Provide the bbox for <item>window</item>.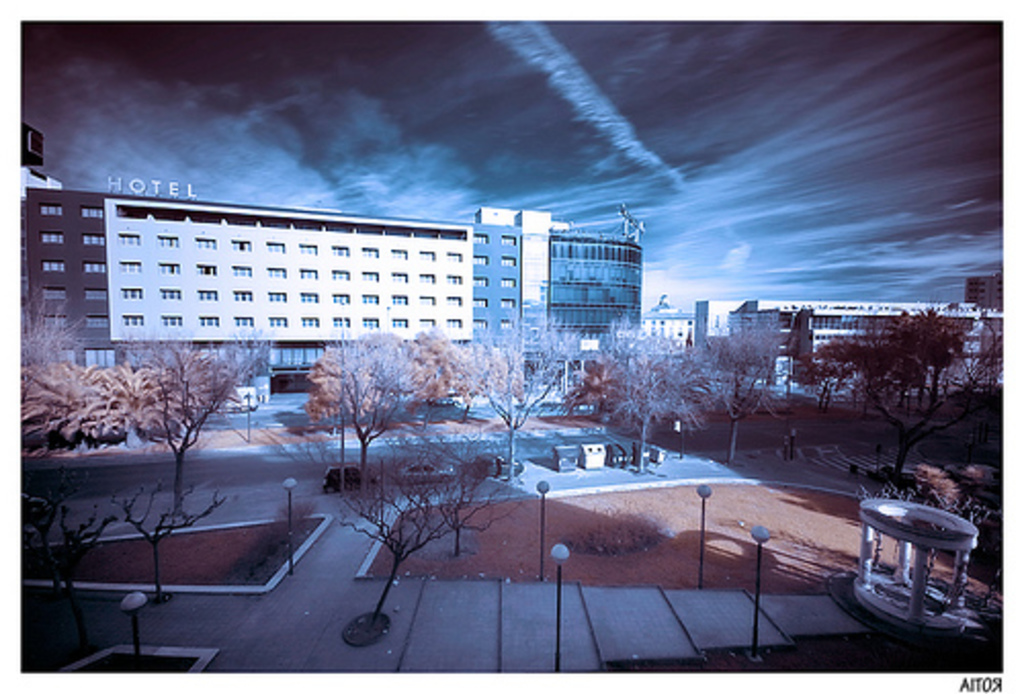
<bbox>84, 287, 109, 301</bbox>.
